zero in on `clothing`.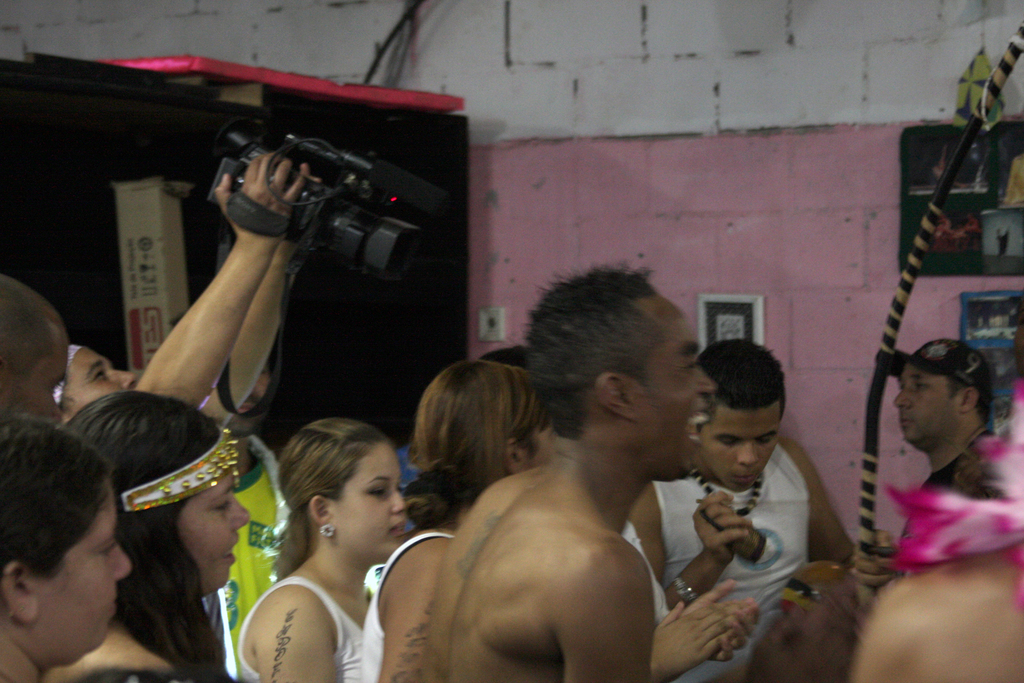
Zeroed in: l=236, t=573, r=366, b=682.
